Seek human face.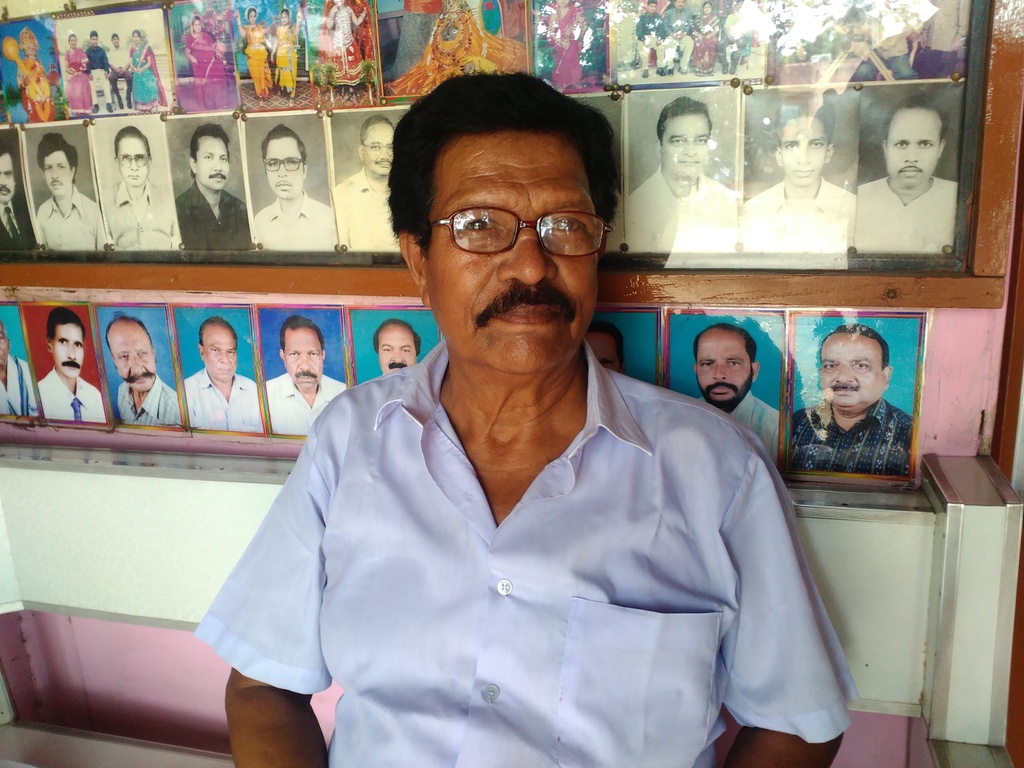
crop(646, 0, 656, 12).
